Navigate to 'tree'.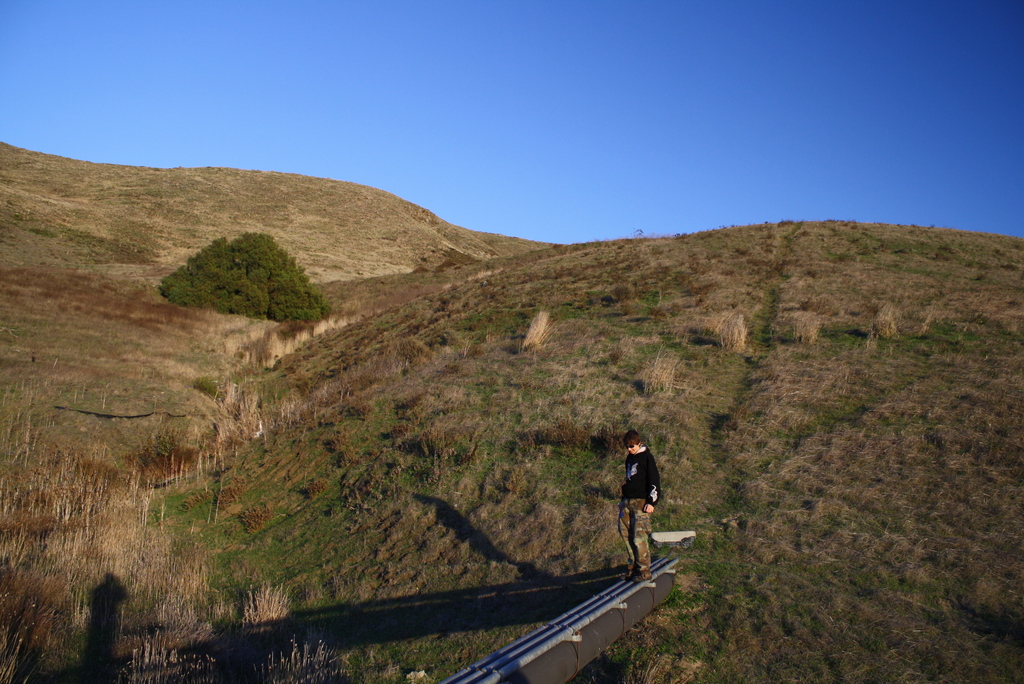
Navigation target: <bbox>159, 212, 323, 318</bbox>.
